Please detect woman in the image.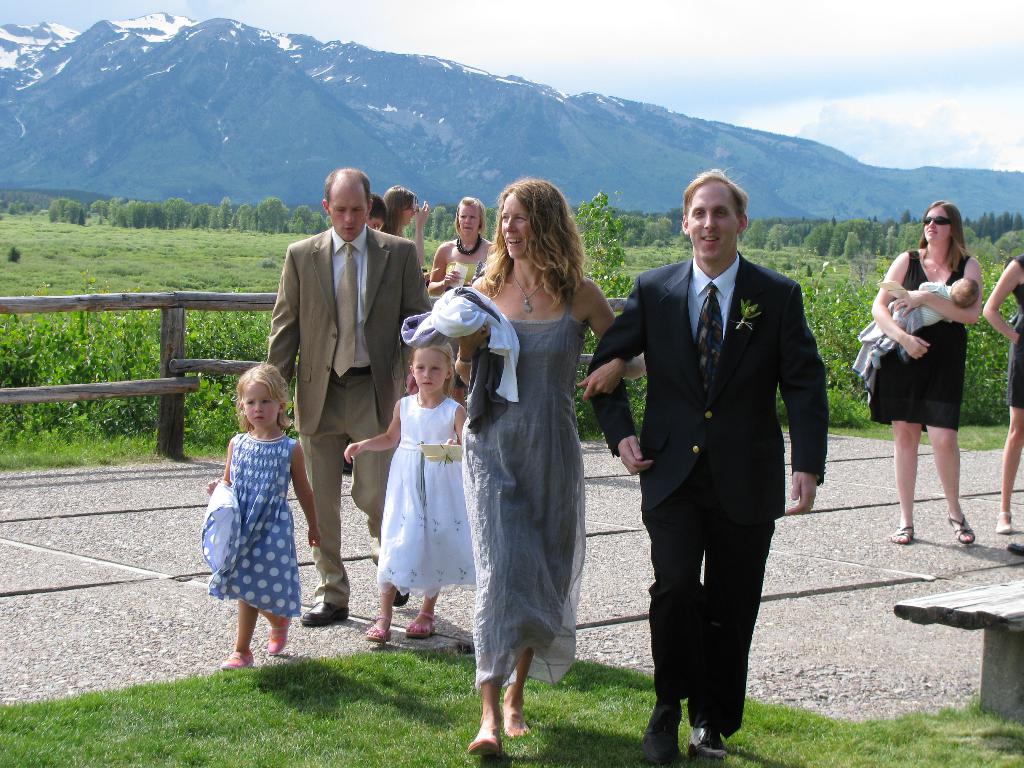
box(870, 198, 984, 545).
